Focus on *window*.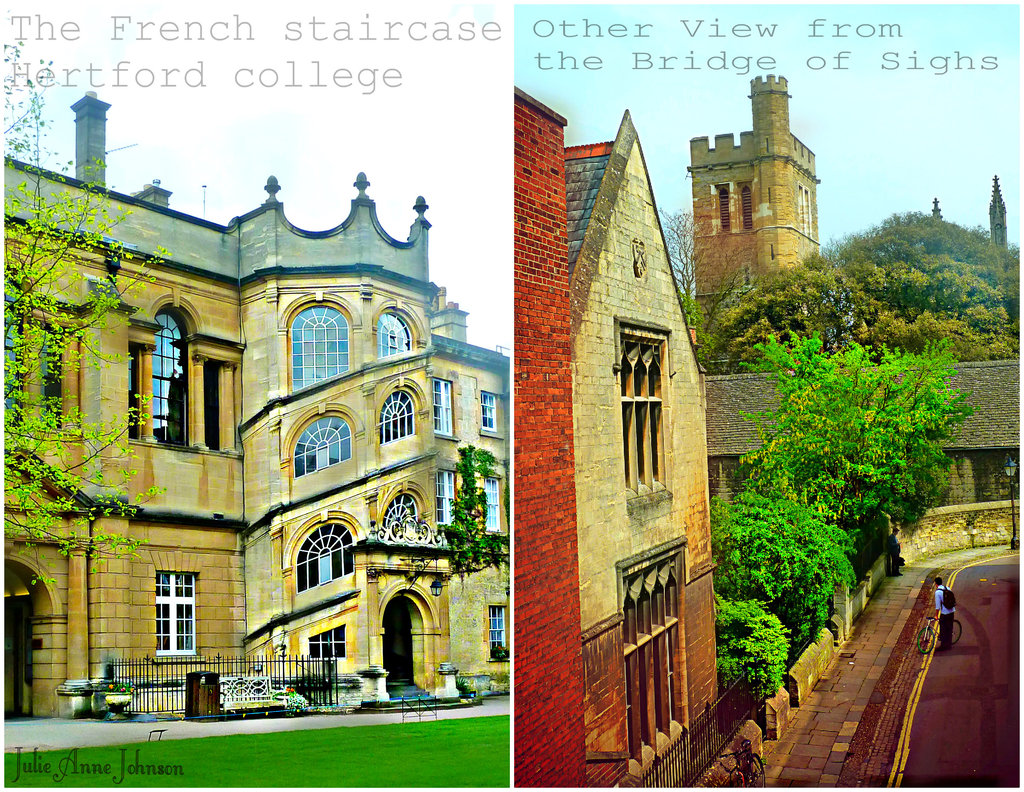
Focused at x1=488 y1=610 x2=508 y2=652.
